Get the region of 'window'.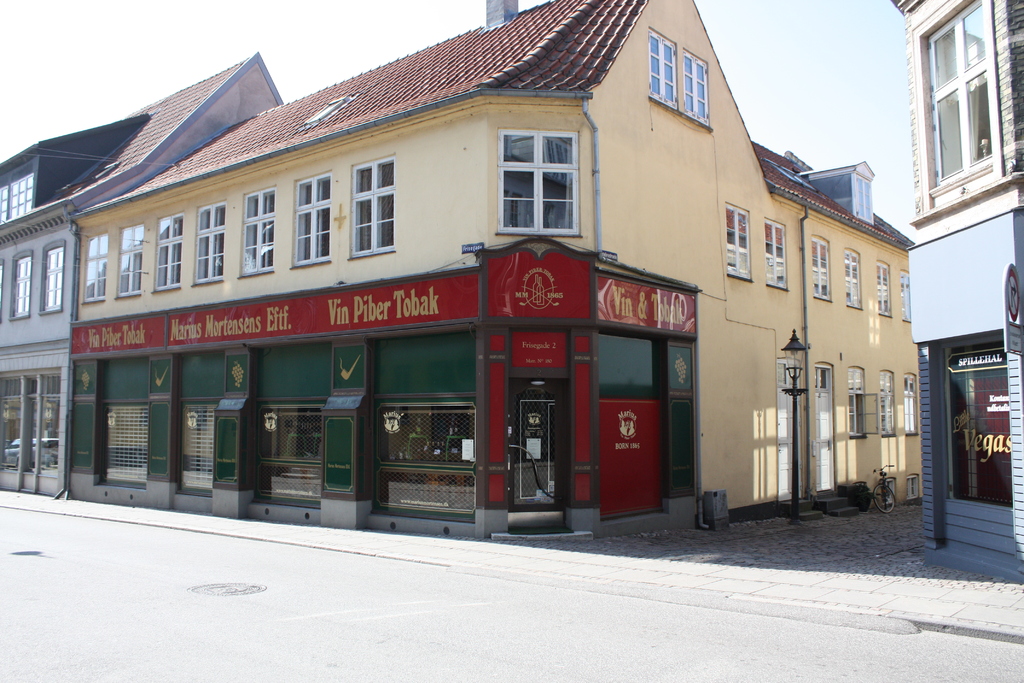
left=8, top=250, right=35, bottom=322.
